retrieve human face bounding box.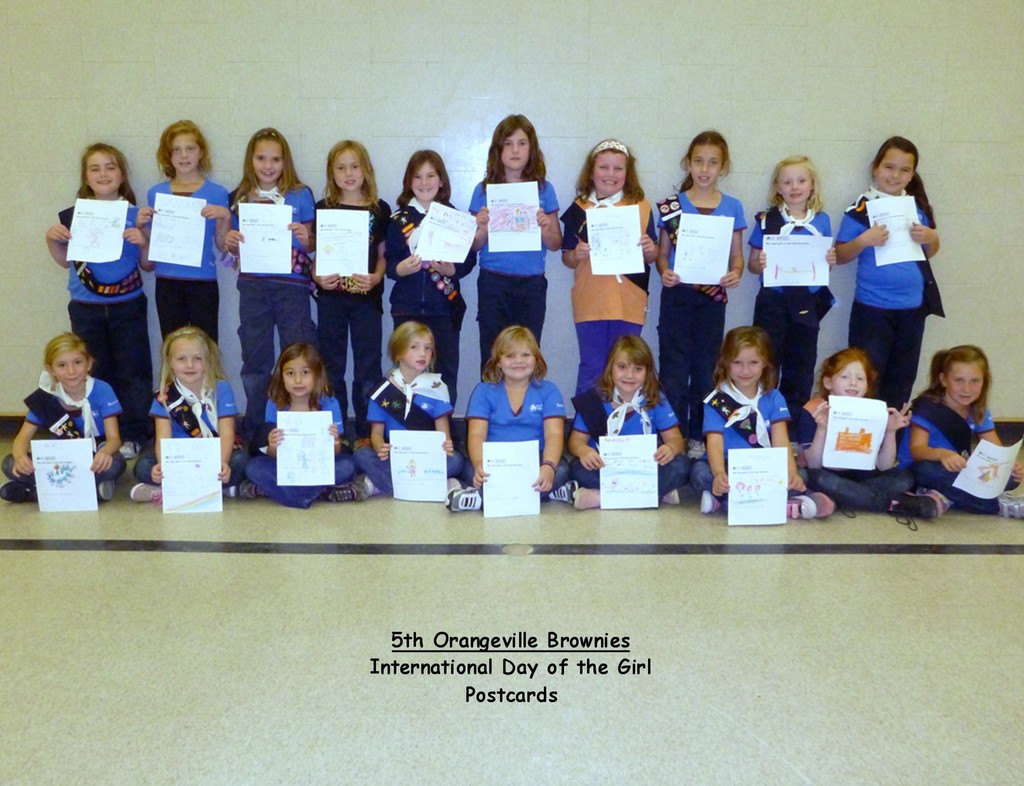
Bounding box: BBox(689, 144, 724, 186).
